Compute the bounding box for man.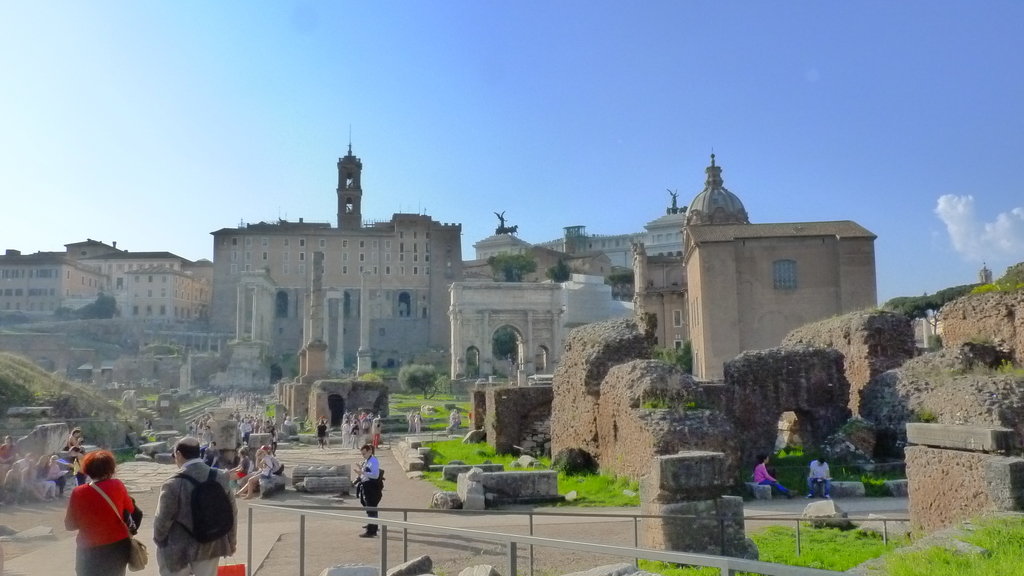
755 451 797 499.
